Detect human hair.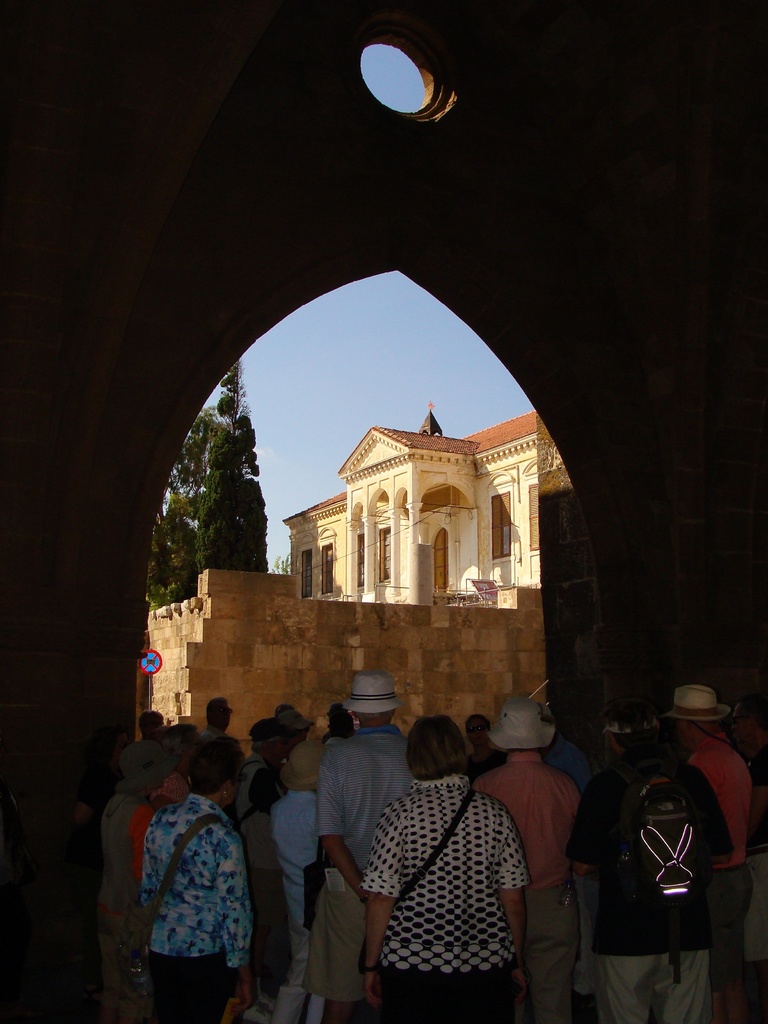
Detected at crop(207, 696, 226, 725).
